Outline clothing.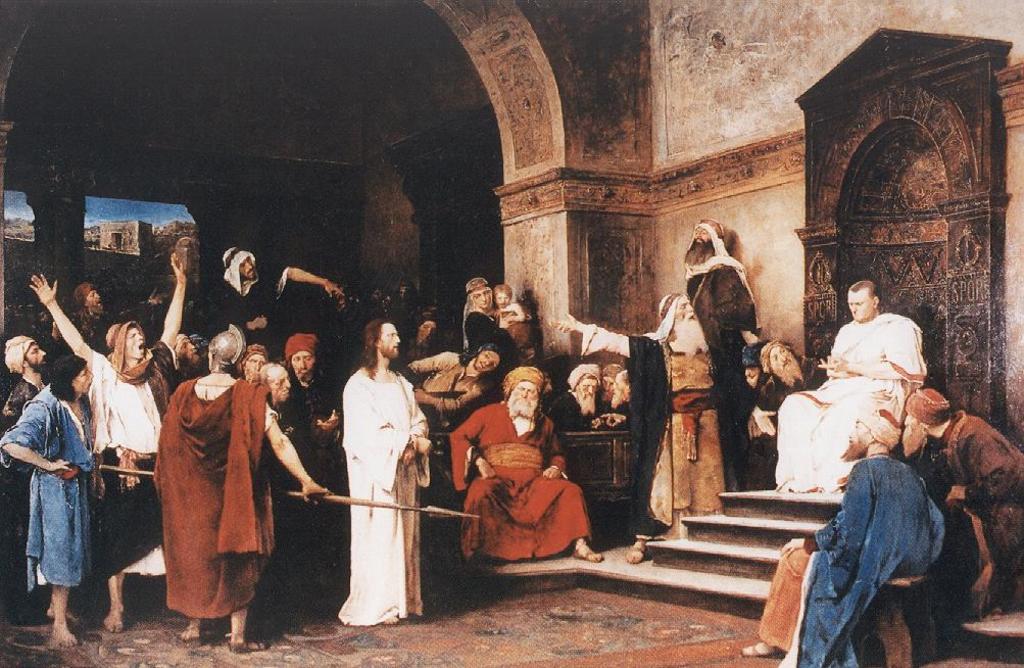
Outline: region(341, 367, 433, 642).
